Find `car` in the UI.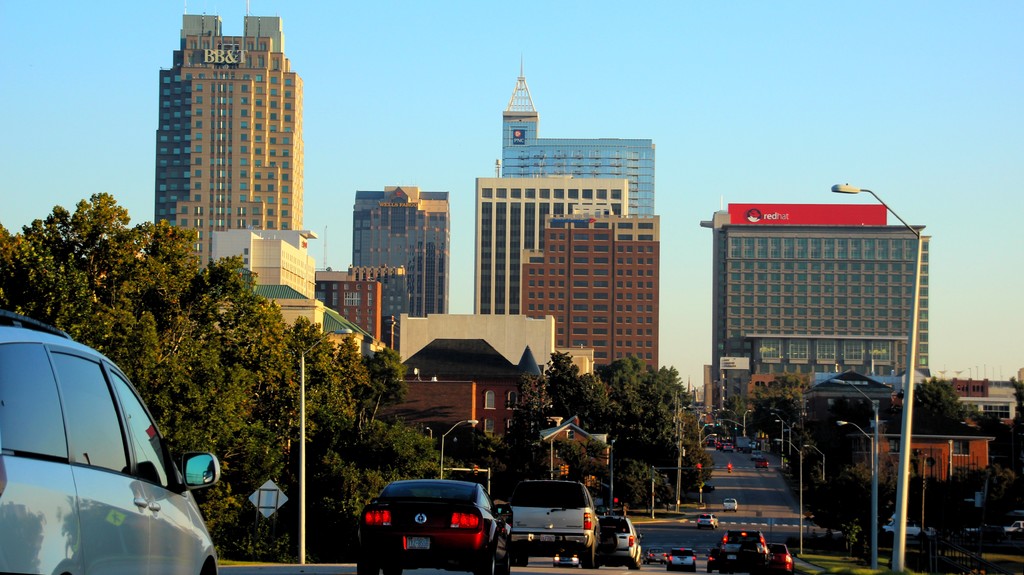
UI element at x1=721 y1=524 x2=770 y2=574.
